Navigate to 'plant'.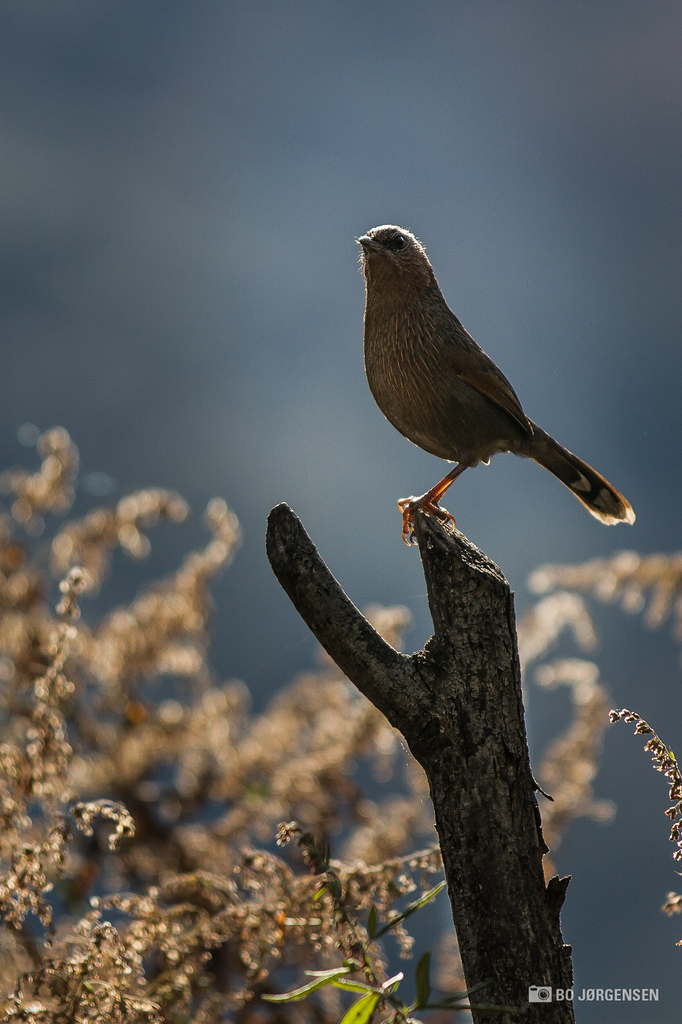
Navigation target: (605,705,681,938).
